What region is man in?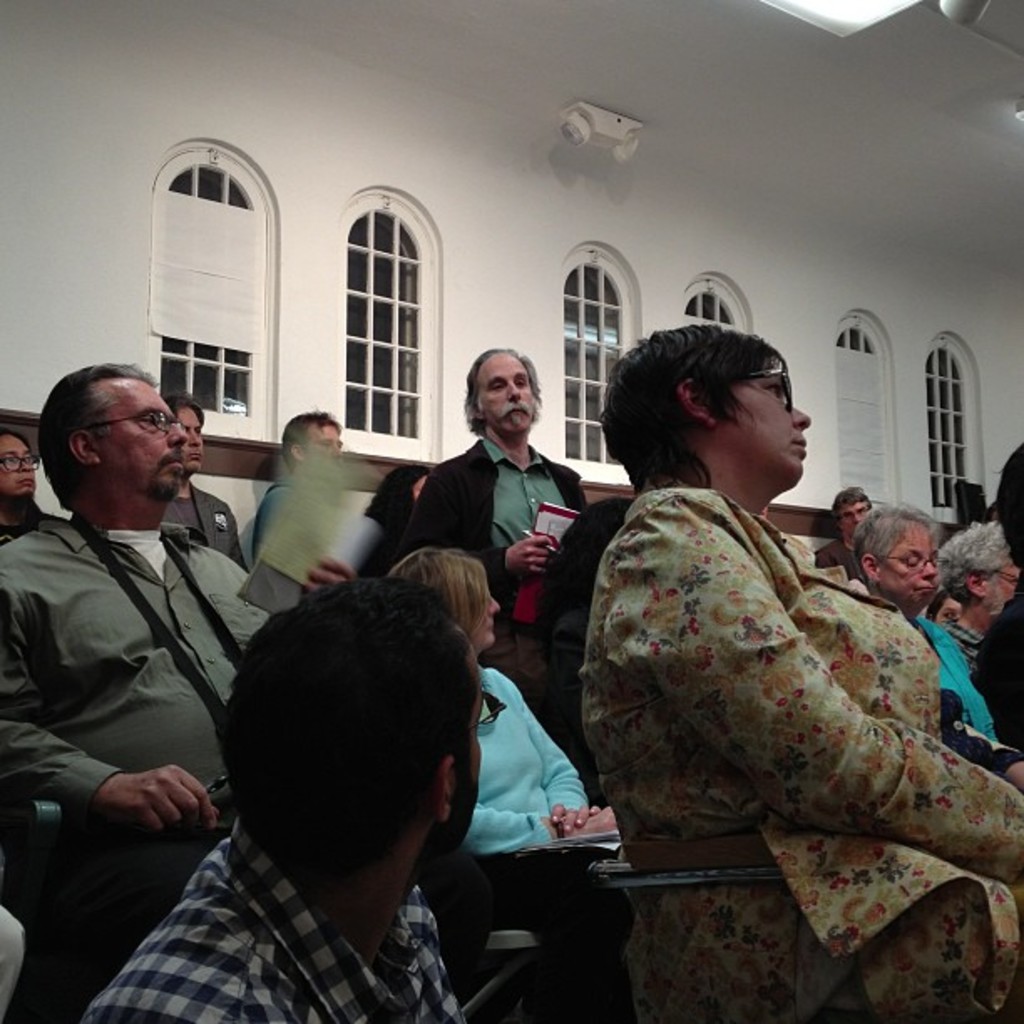
812:484:875:584.
